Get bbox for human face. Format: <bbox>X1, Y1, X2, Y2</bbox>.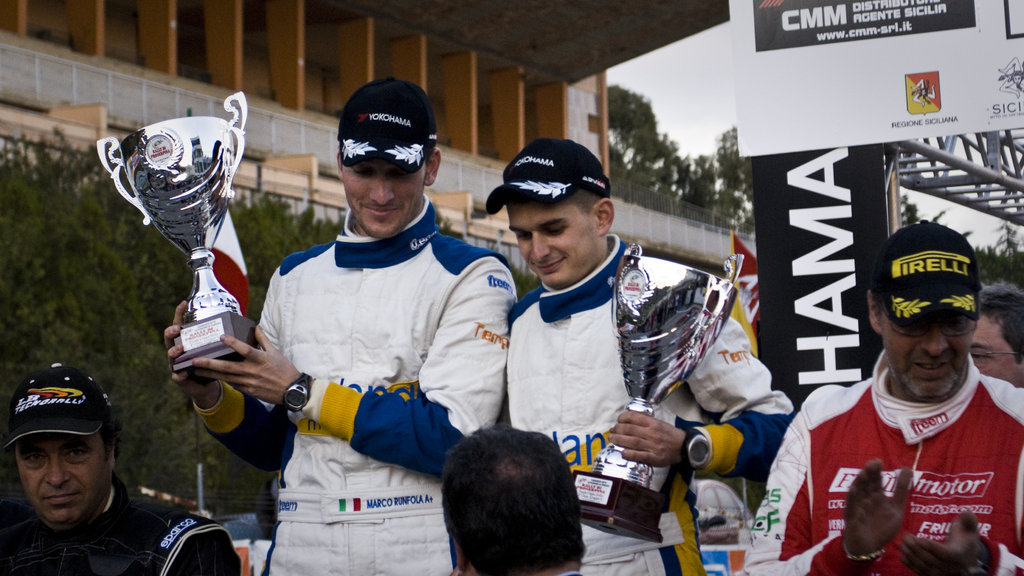
<bbox>968, 314, 1023, 387</bbox>.
